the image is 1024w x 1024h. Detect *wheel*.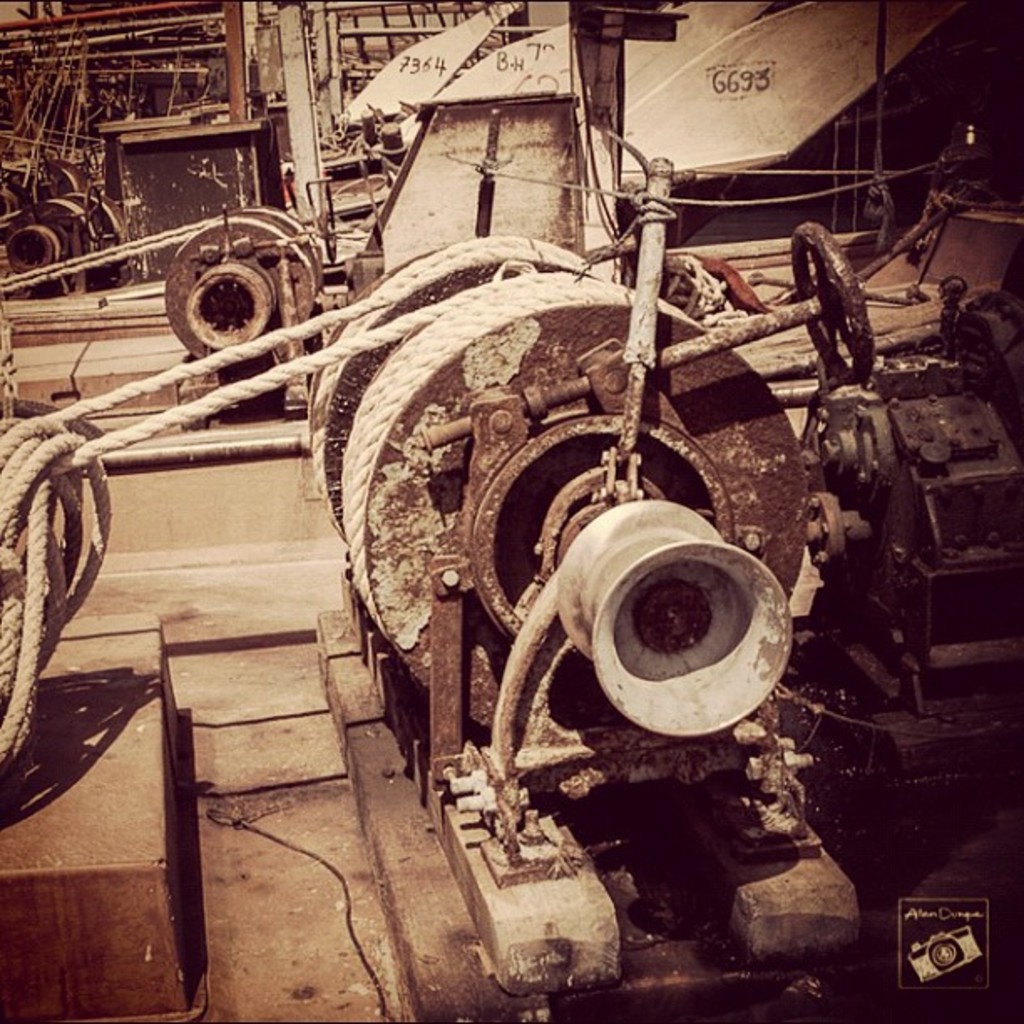
Detection: bbox=(157, 212, 311, 365).
